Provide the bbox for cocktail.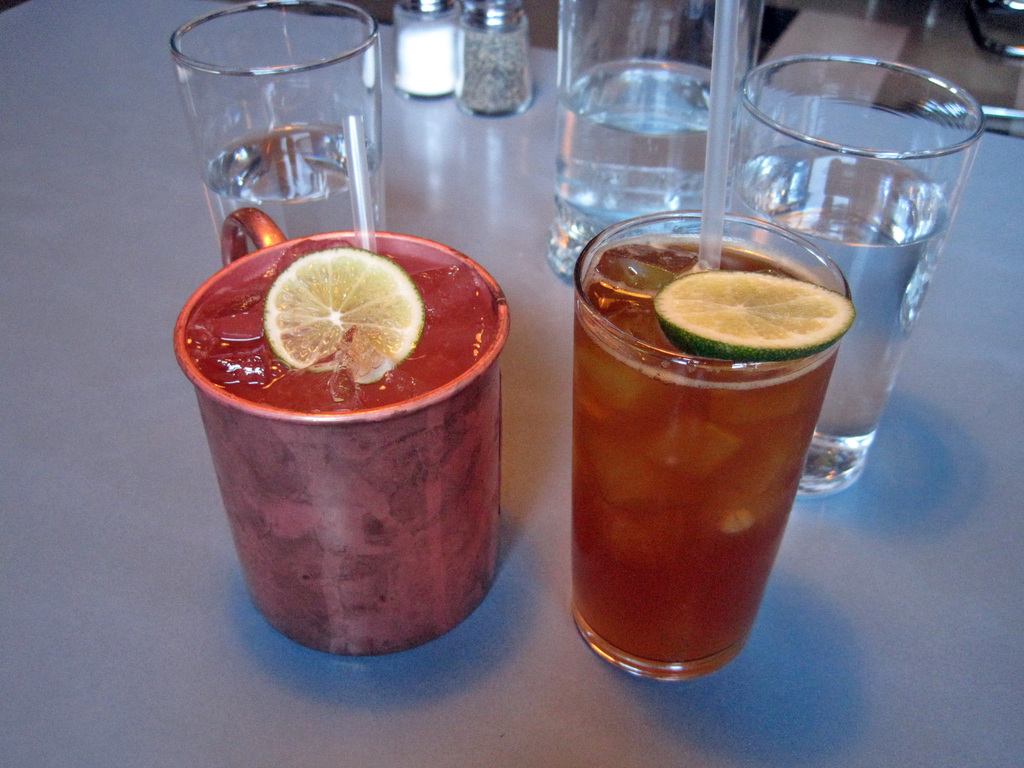
box=[177, 207, 511, 659].
